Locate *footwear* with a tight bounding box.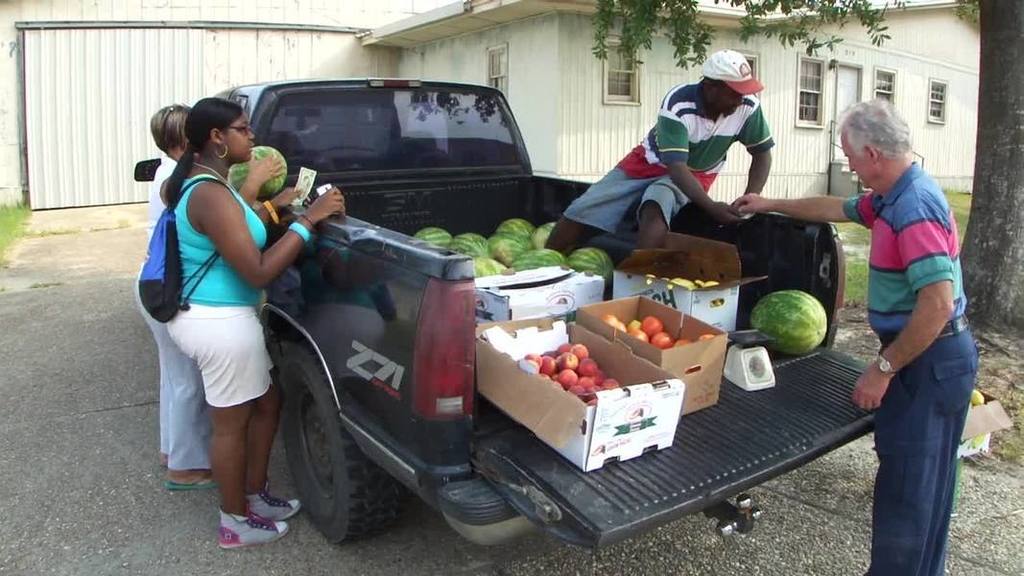
<region>163, 476, 219, 488</region>.
